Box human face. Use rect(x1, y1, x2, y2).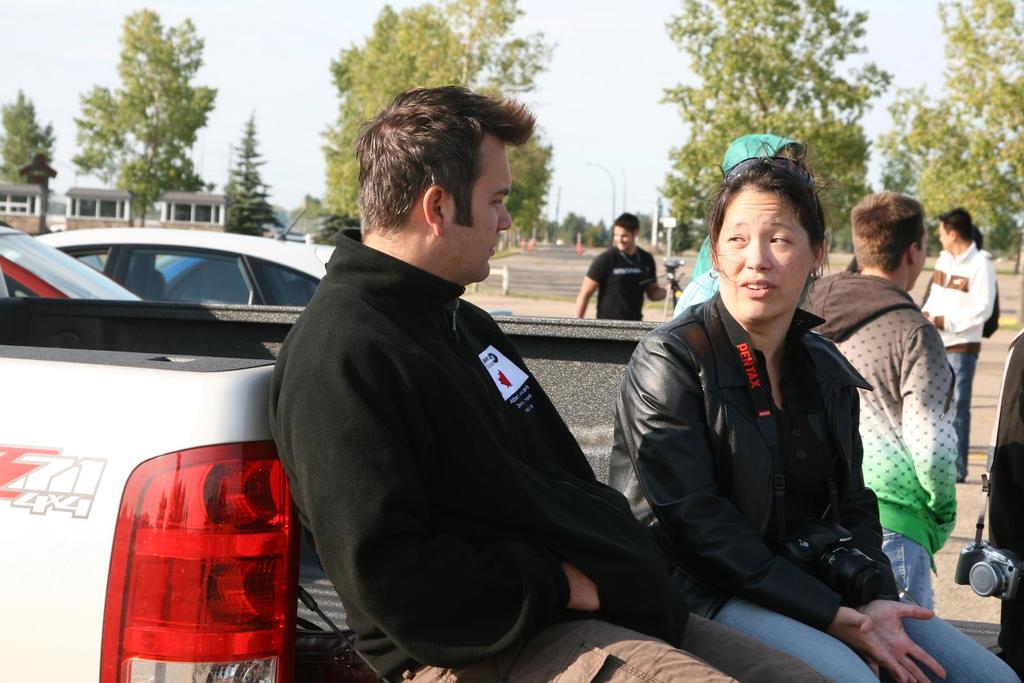
rect(909, 229, 928, 281).
